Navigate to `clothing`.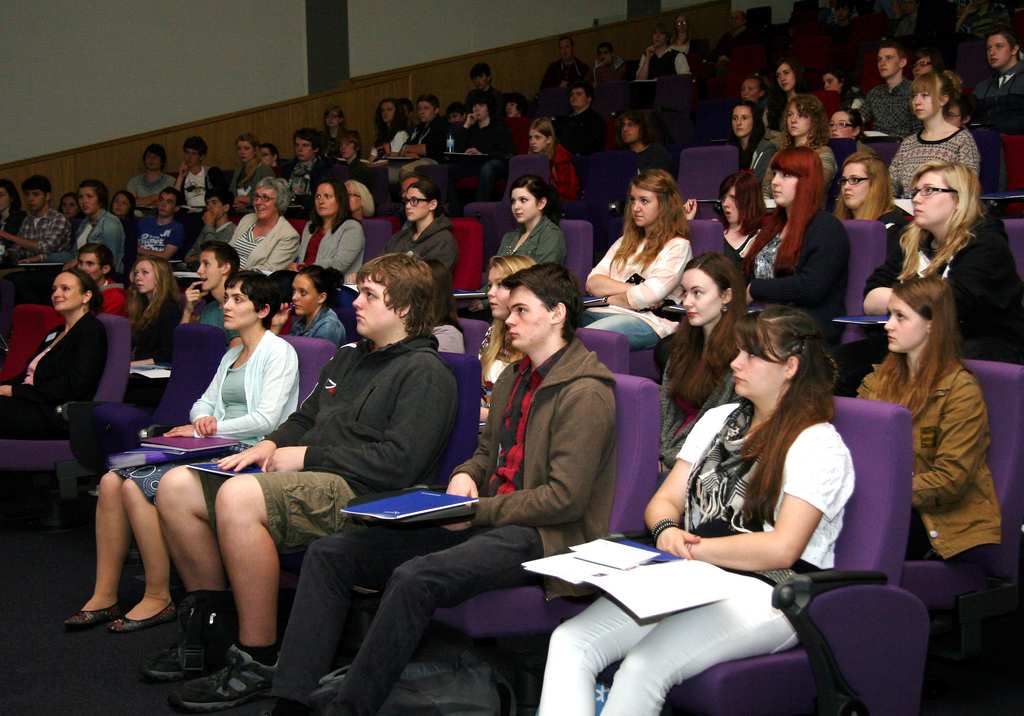
Navigation target: Rect(287, 161, 323, 204).
